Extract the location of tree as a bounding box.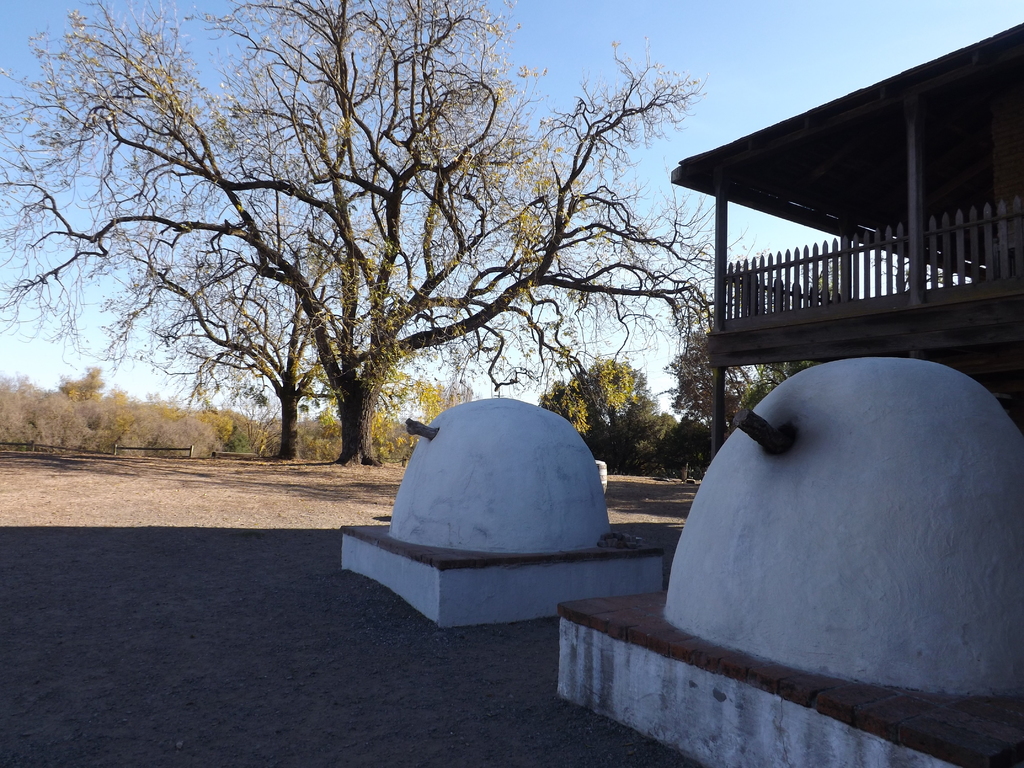
pyautogui.locateOnScreen(0, 0, 596, 456).
